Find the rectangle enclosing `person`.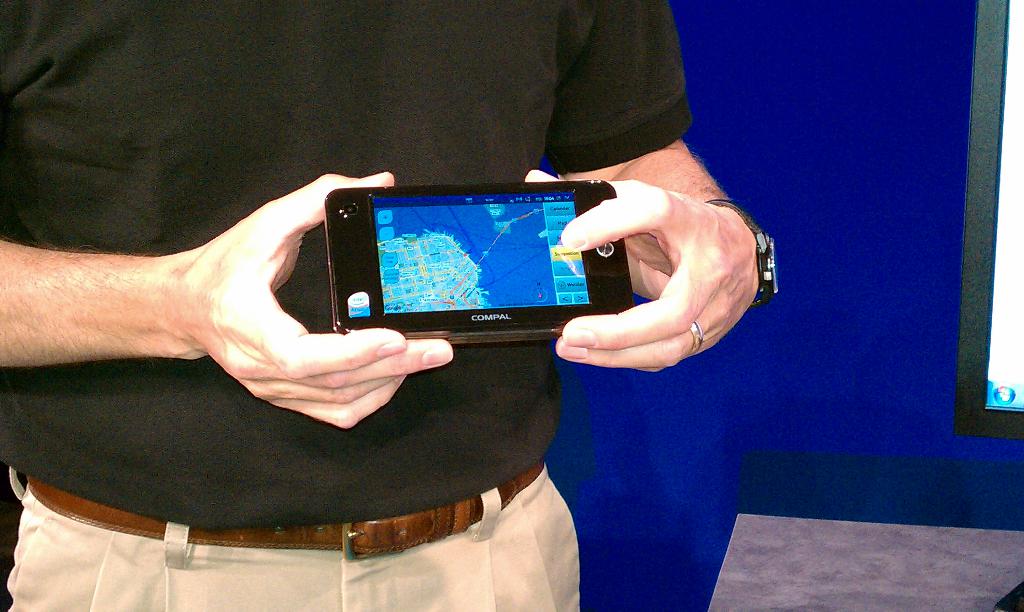
select_region(0, 0, 770, 611).
